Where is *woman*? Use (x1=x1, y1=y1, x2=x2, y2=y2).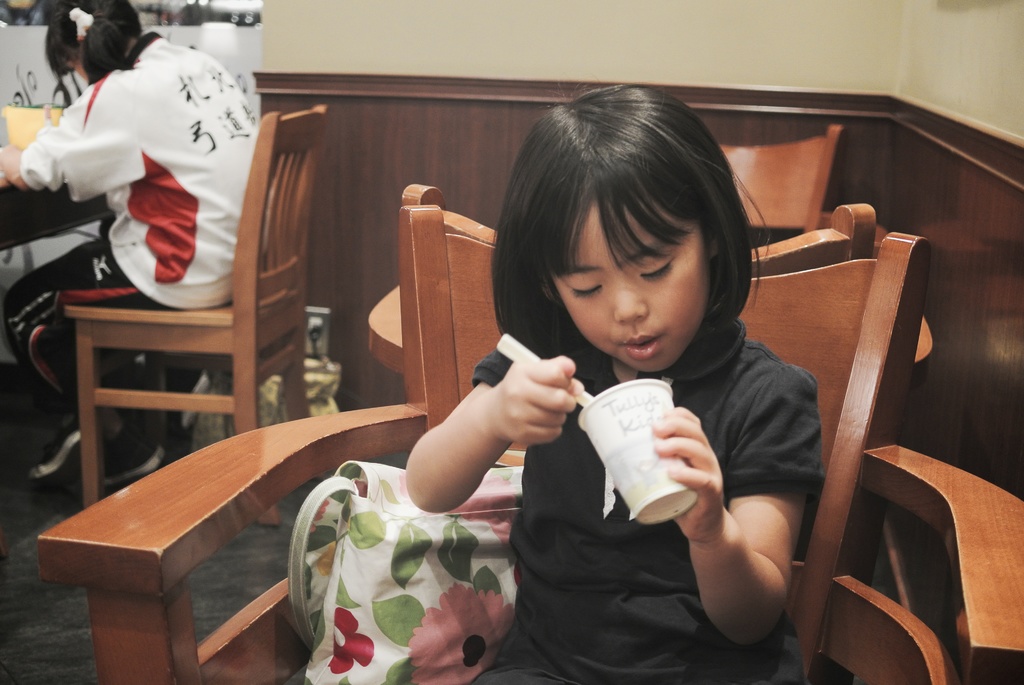
(x1=0, y1=0, x2=251, y2=503).
